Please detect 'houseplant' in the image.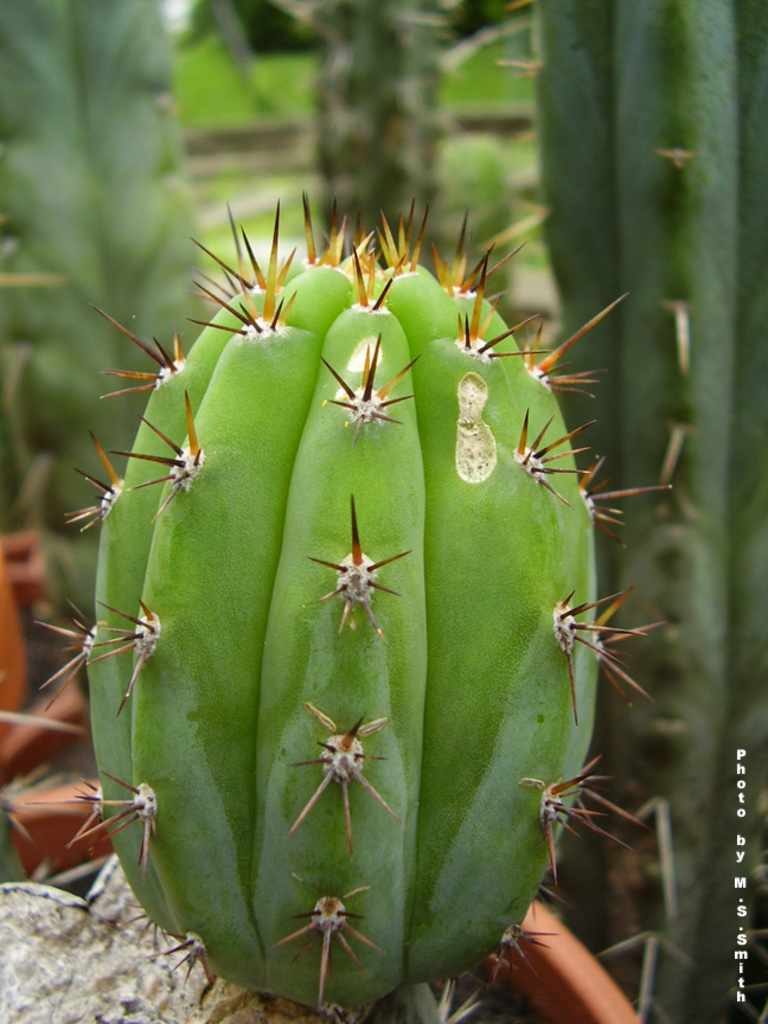
0:183:681:1023.
